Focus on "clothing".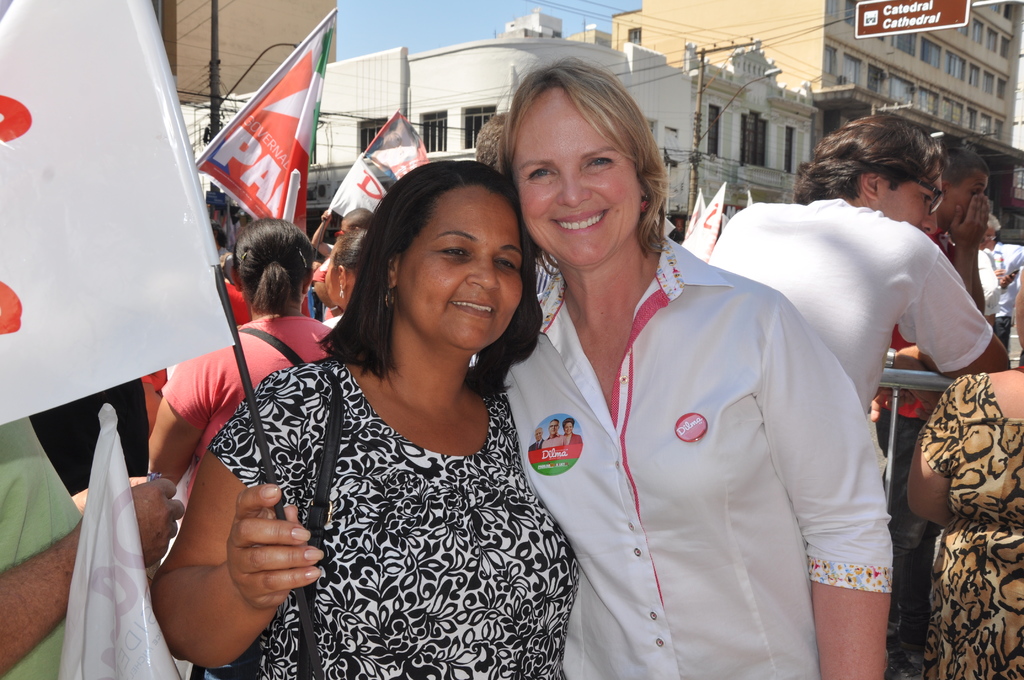
Focused at BBox(502, 234, 908, 679).
